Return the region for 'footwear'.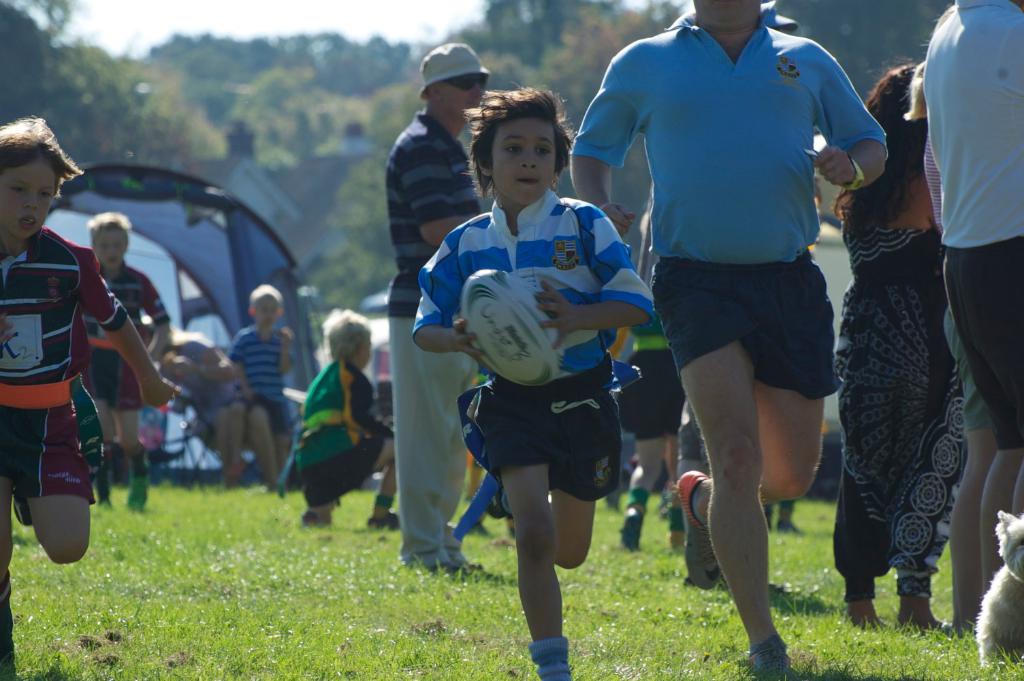
detection(620, 505, 641, 551).
